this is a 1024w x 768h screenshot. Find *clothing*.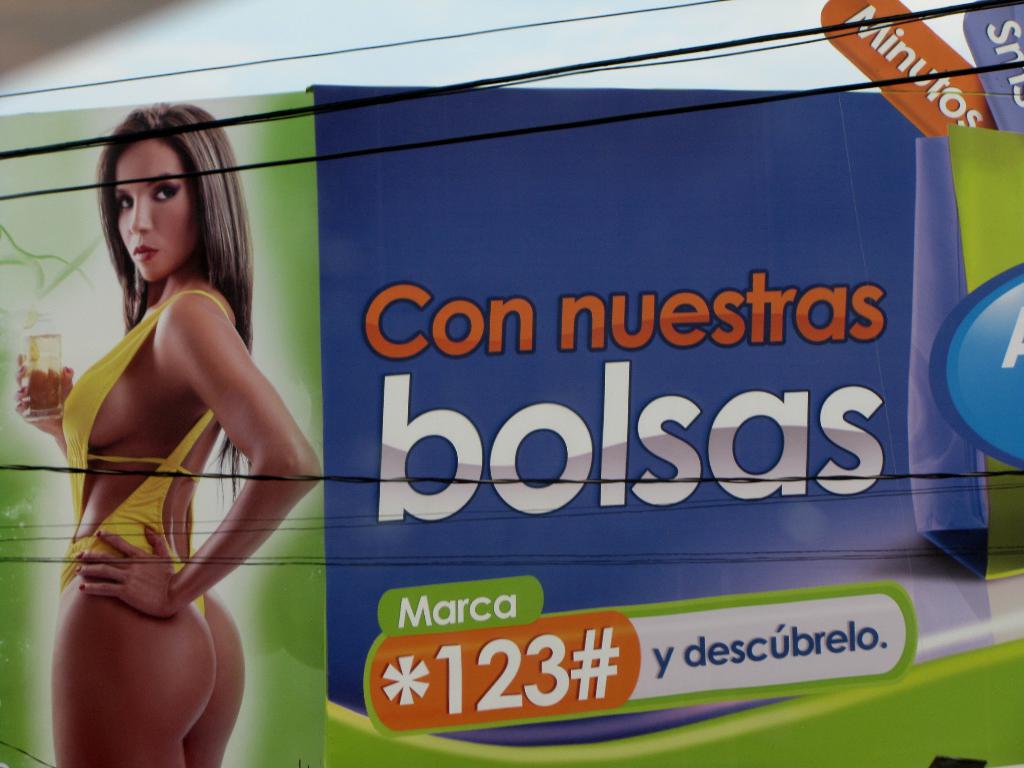
Bounding box: x1=57 y1=269 x2=225 y2=640.
